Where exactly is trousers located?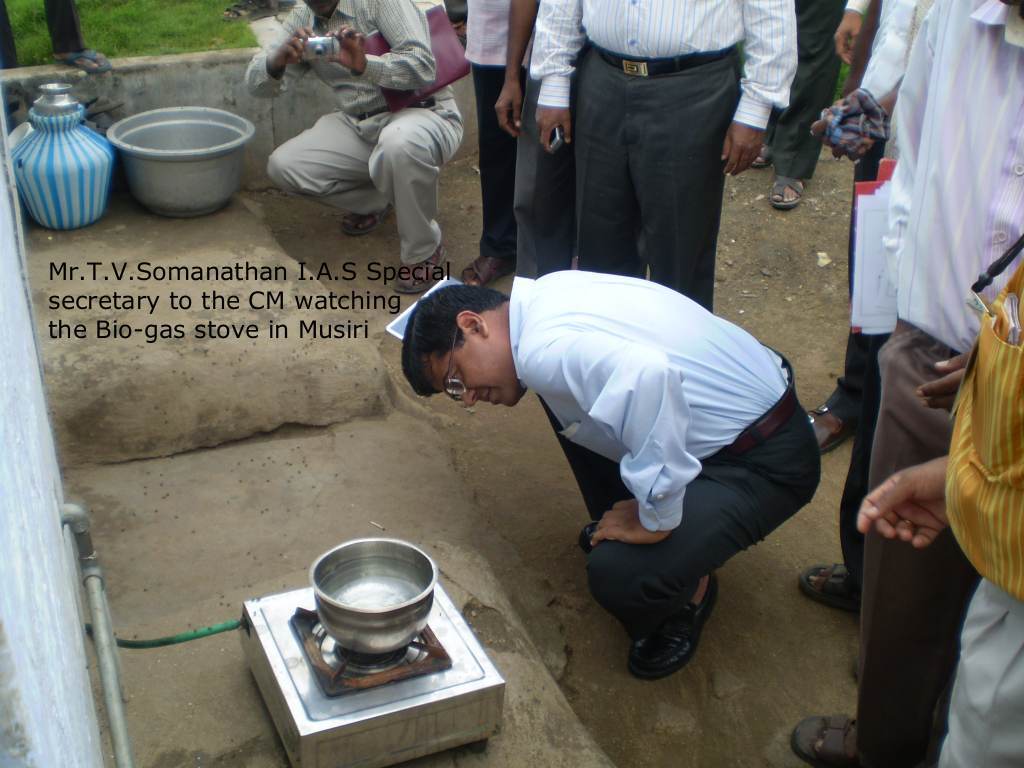
Its bounding box is (left=263, top=97, right=465, bottom=265).
